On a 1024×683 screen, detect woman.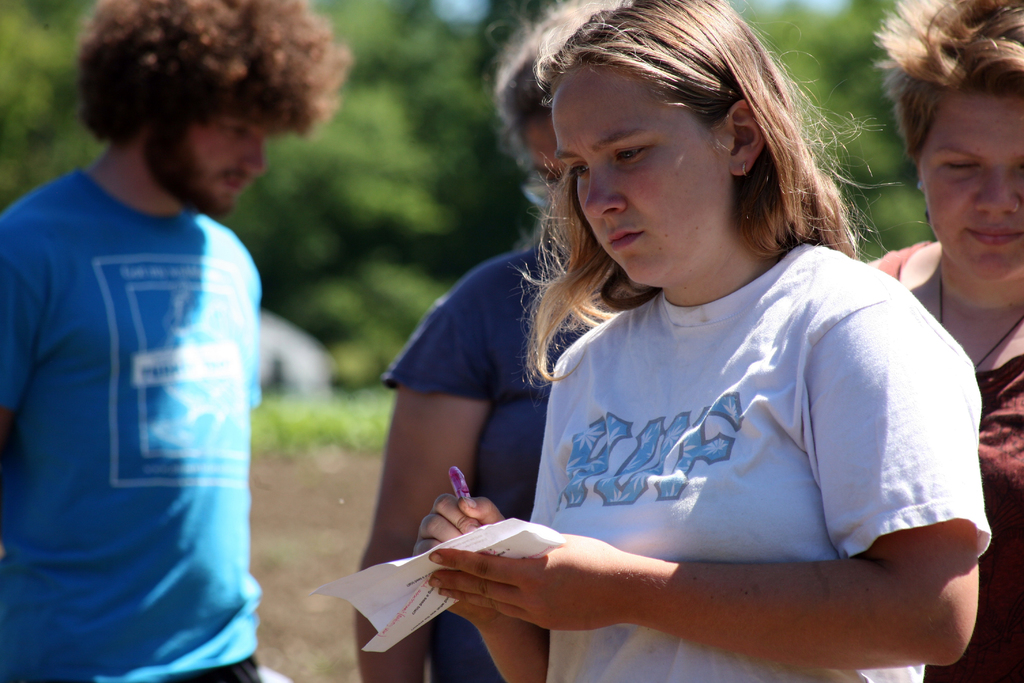
[480,0,965,659].
